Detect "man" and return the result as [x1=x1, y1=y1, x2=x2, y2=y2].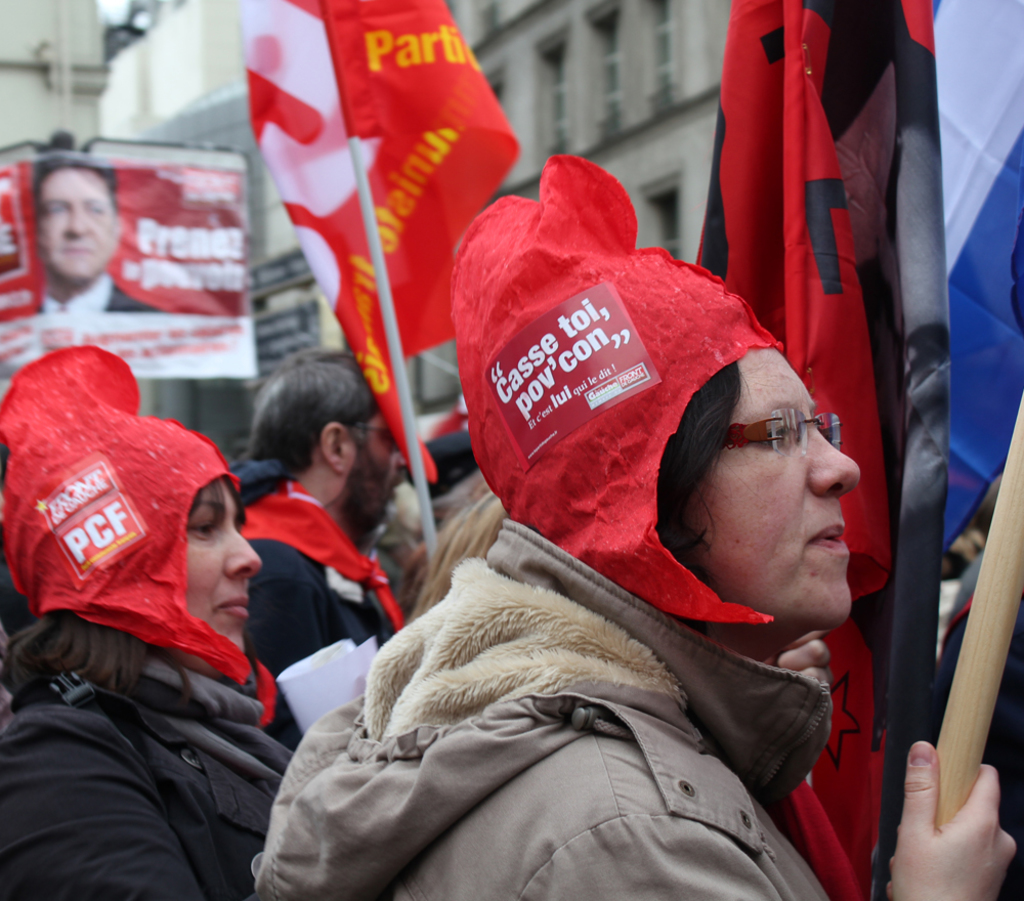
[x1=4, y1=139, x2=142, y2=336].
